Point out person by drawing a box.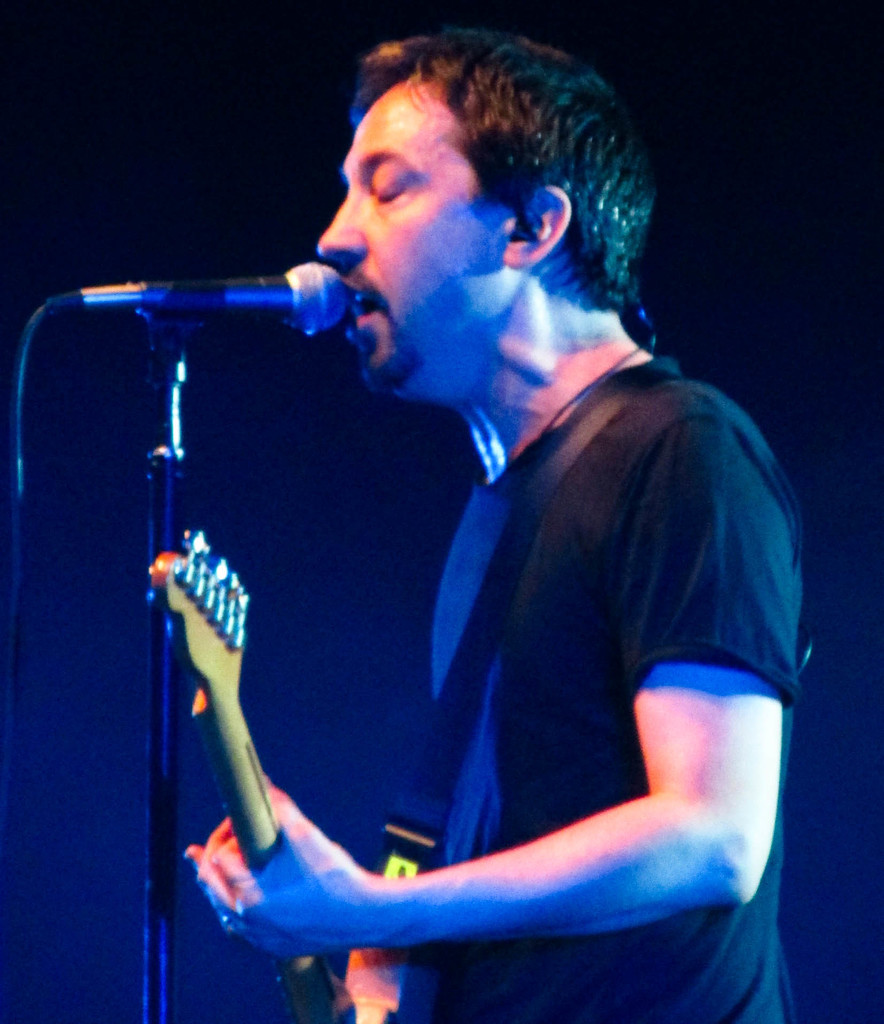
box=[195, 28, 804, 1023].
